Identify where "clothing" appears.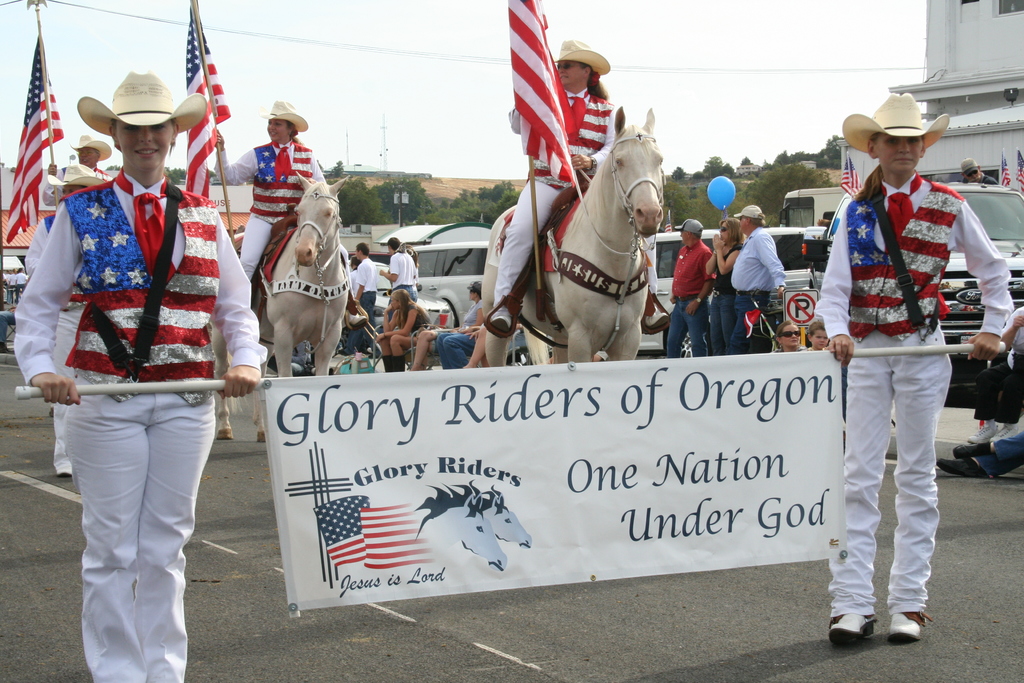
Appears at detection(393, 256, 418, 285).
